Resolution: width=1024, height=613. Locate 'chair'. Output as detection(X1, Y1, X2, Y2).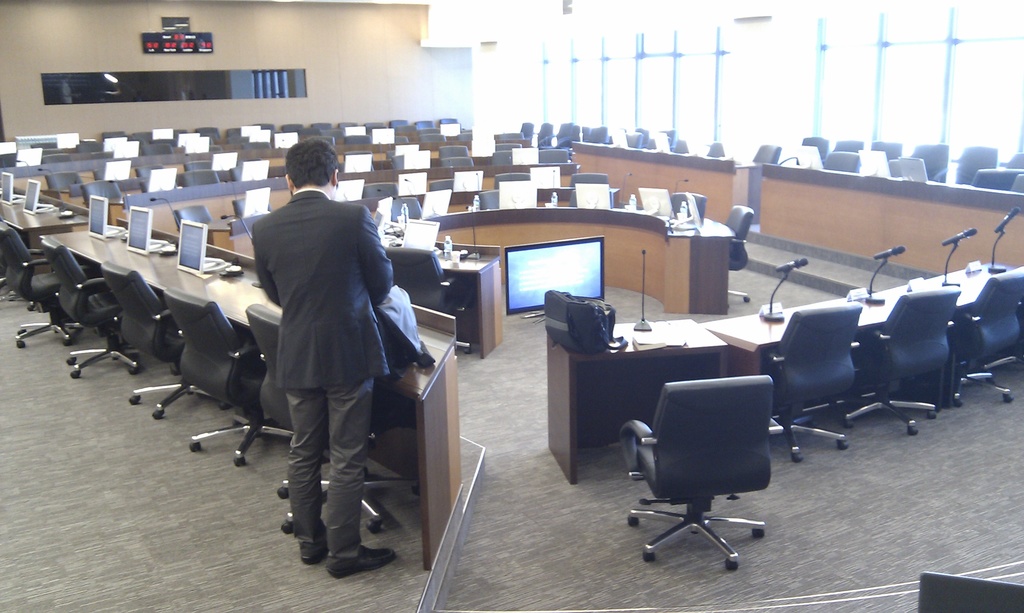
detection(489, 152, 513, 168).
